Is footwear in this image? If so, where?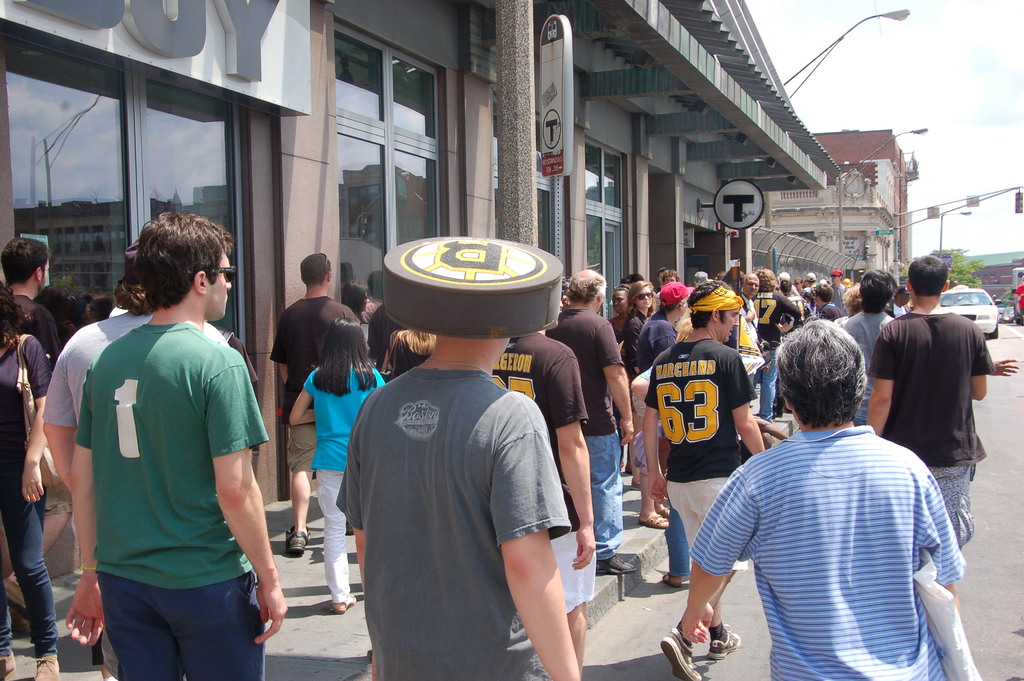
Yes, at detection(0, 655, 20, 680).
